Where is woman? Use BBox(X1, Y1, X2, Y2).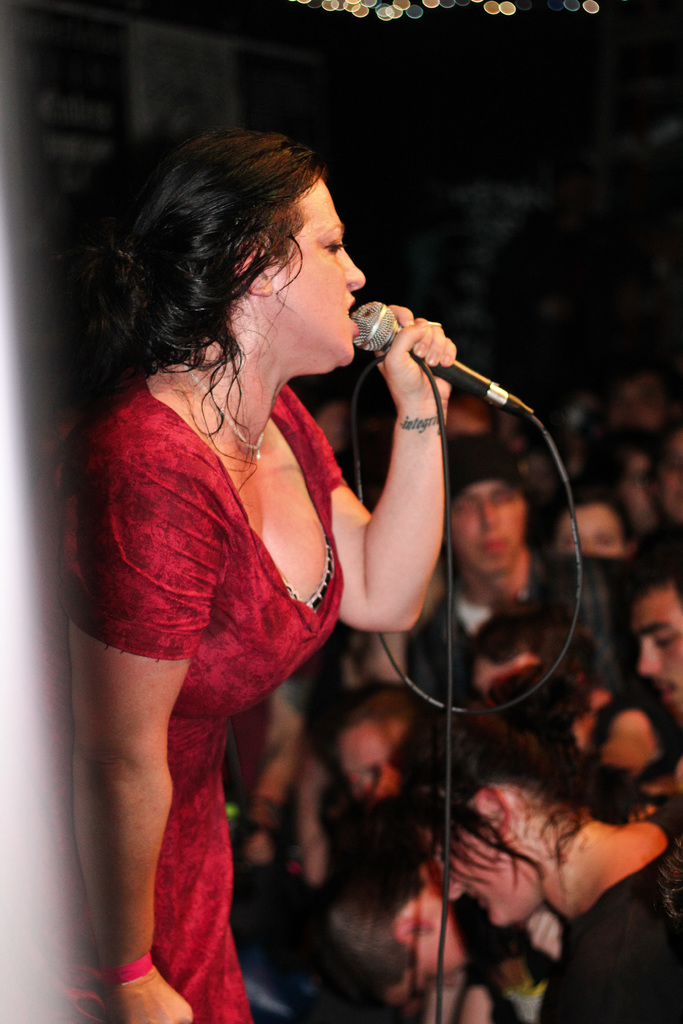
BBox(543, 483, 636, 561).
